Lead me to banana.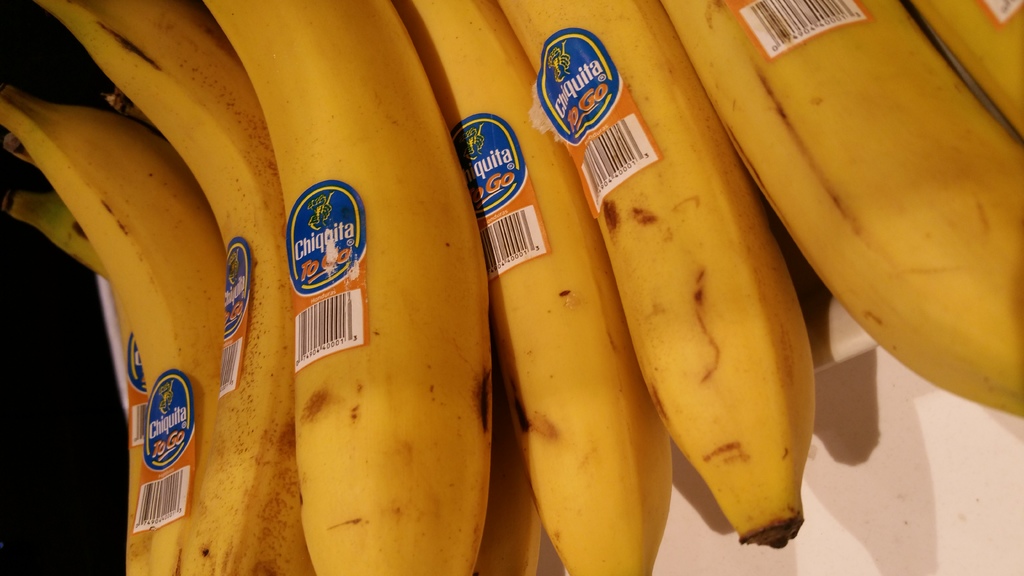
Lead to detection(201, 0, 486, 575).
